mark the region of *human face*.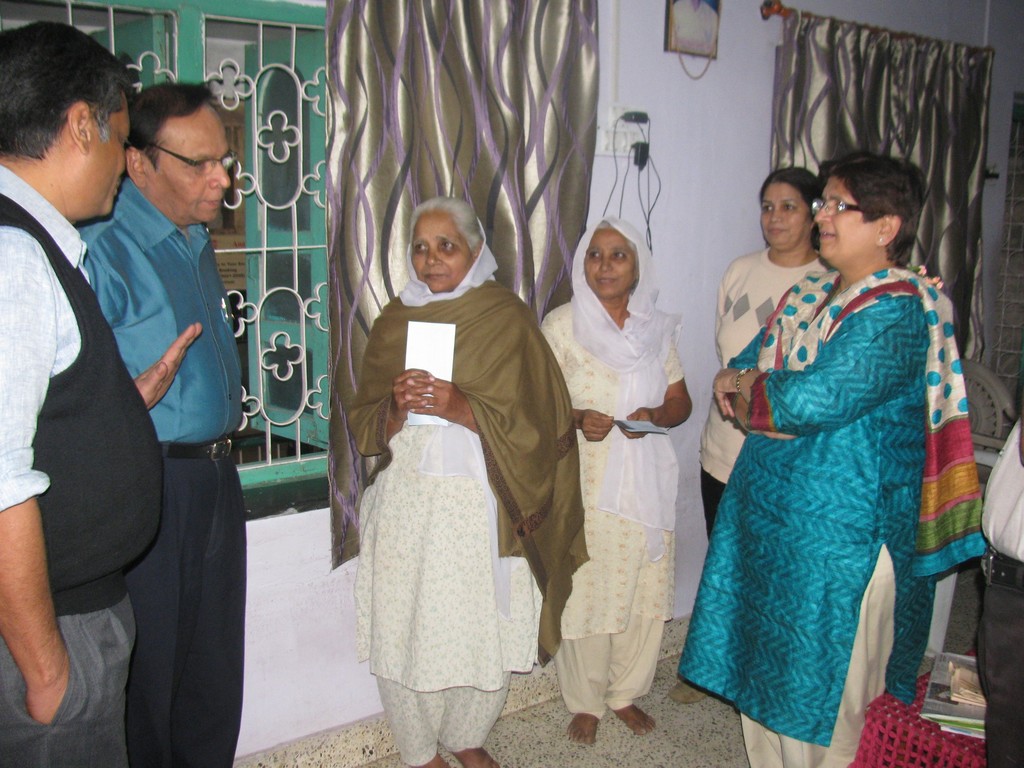
Region: locate(88, 86, 129, 218).
